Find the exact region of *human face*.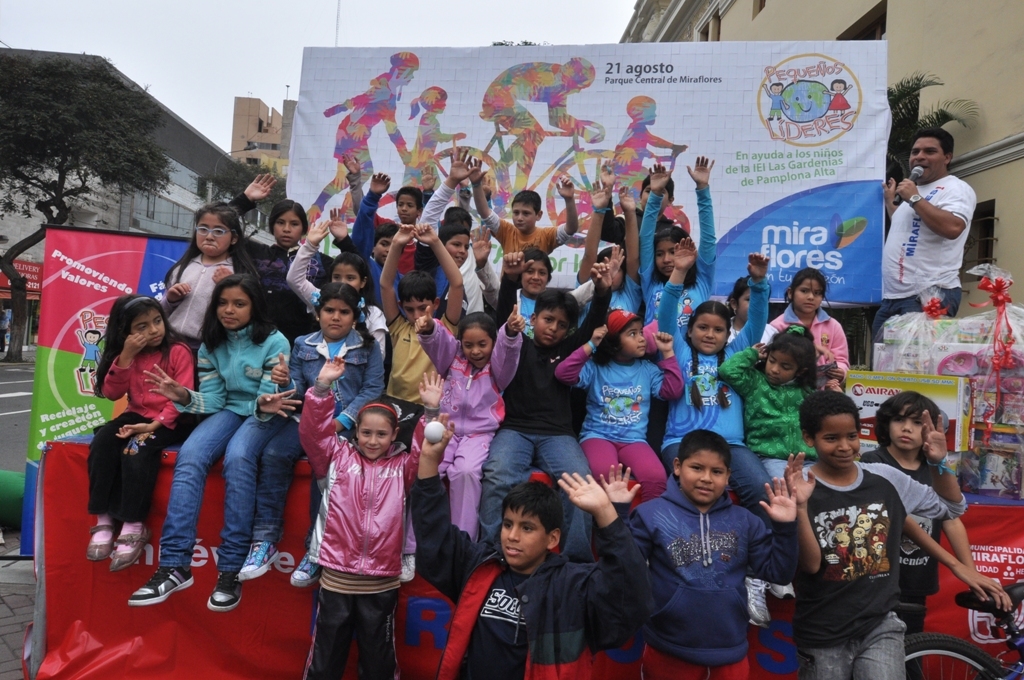
Exact region: (819,417,856,472).
